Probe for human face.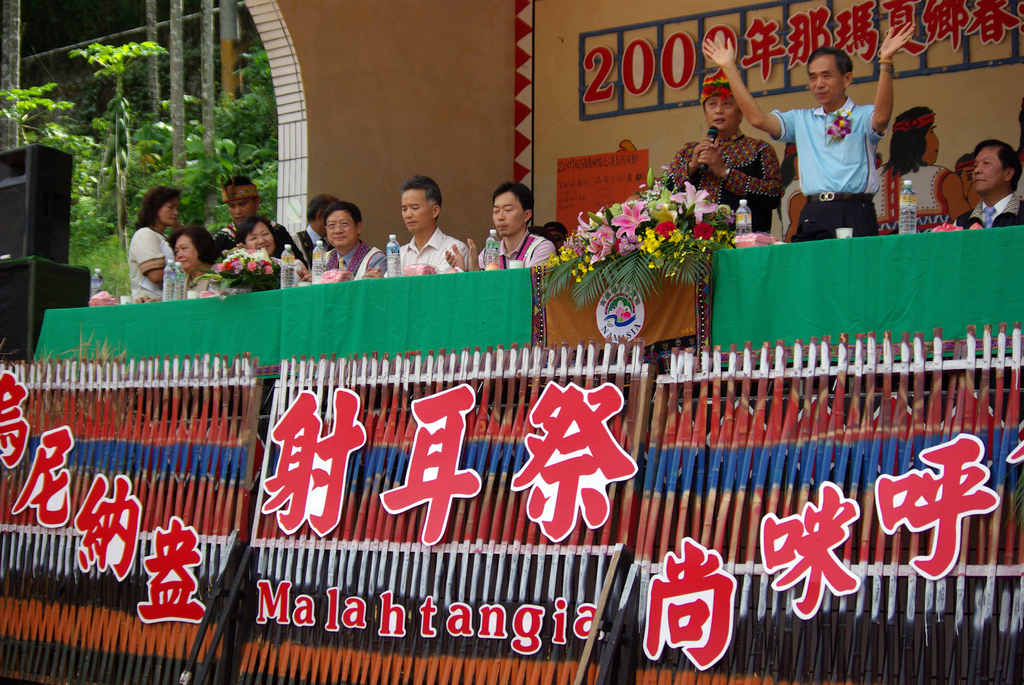
Probe result: crop(705, 95, 738, 133).
